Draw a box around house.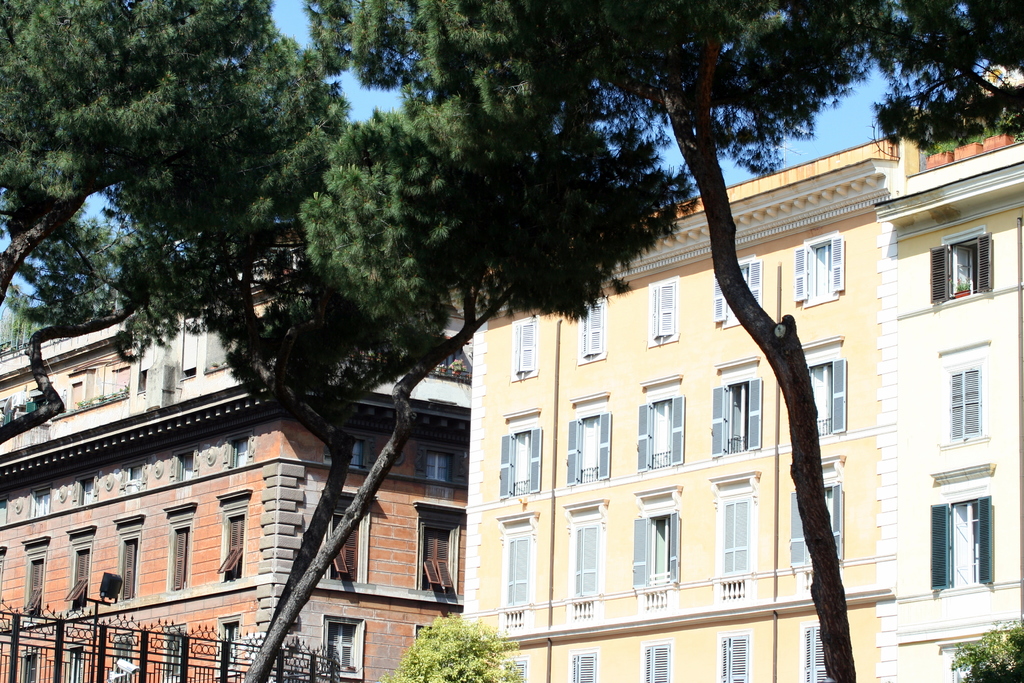
region(460, 129, 909, 682).
